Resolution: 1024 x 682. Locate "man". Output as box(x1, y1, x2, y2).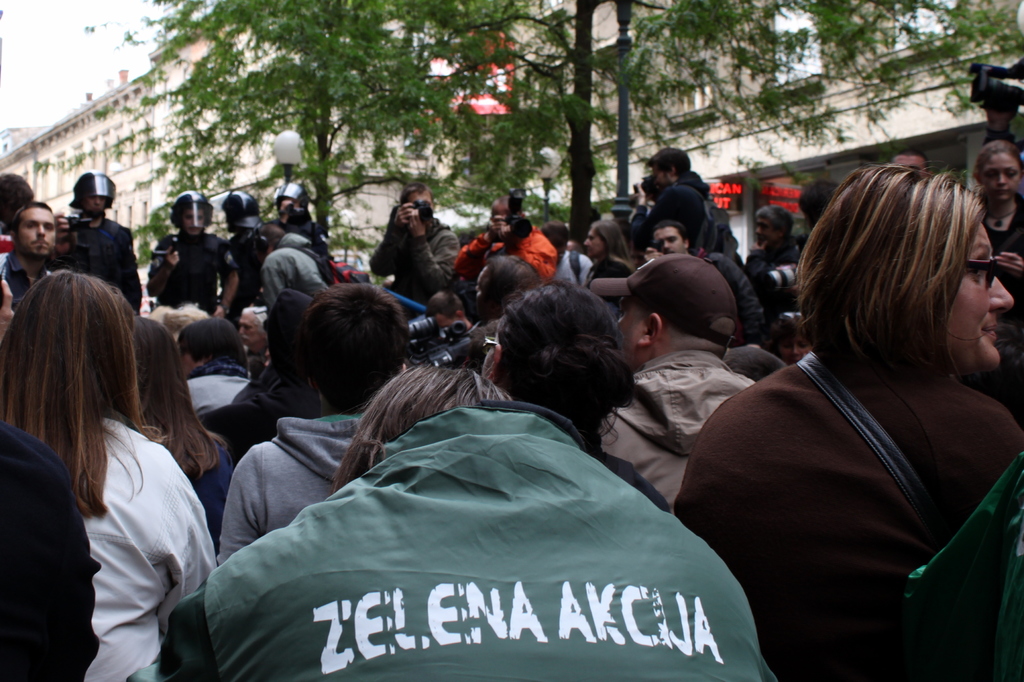
box(63, 167, 140, 311).
